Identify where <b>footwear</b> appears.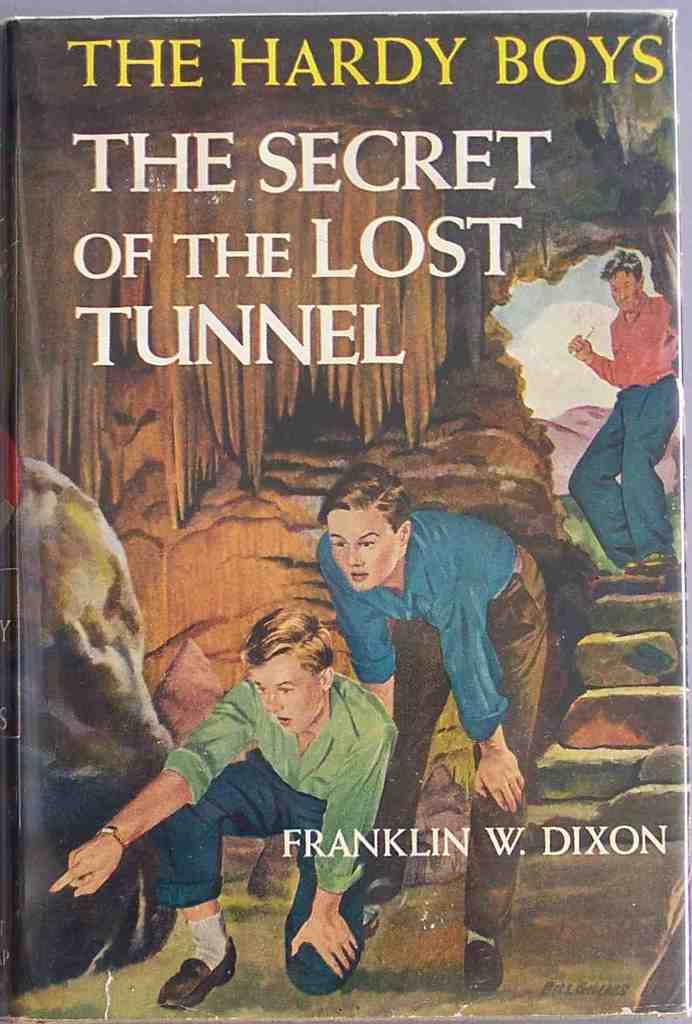
Appears at (left=175, top=927, right=236, bottom=1012).
